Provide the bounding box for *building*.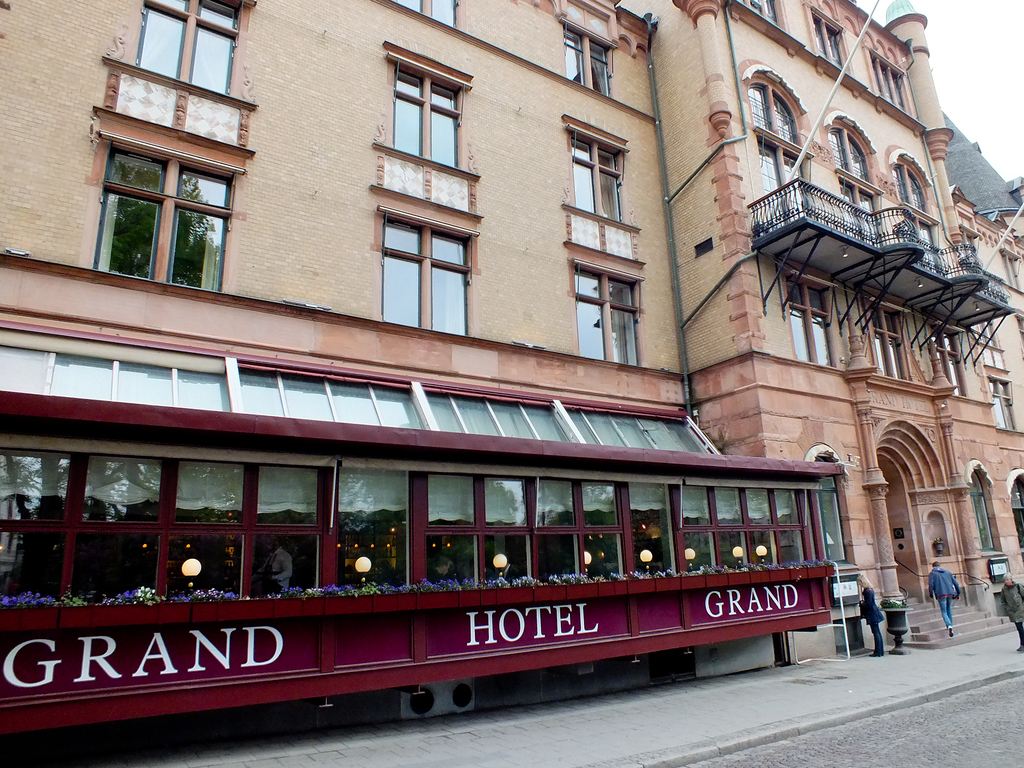
<region>0, 0, 1023, 685</region>.
